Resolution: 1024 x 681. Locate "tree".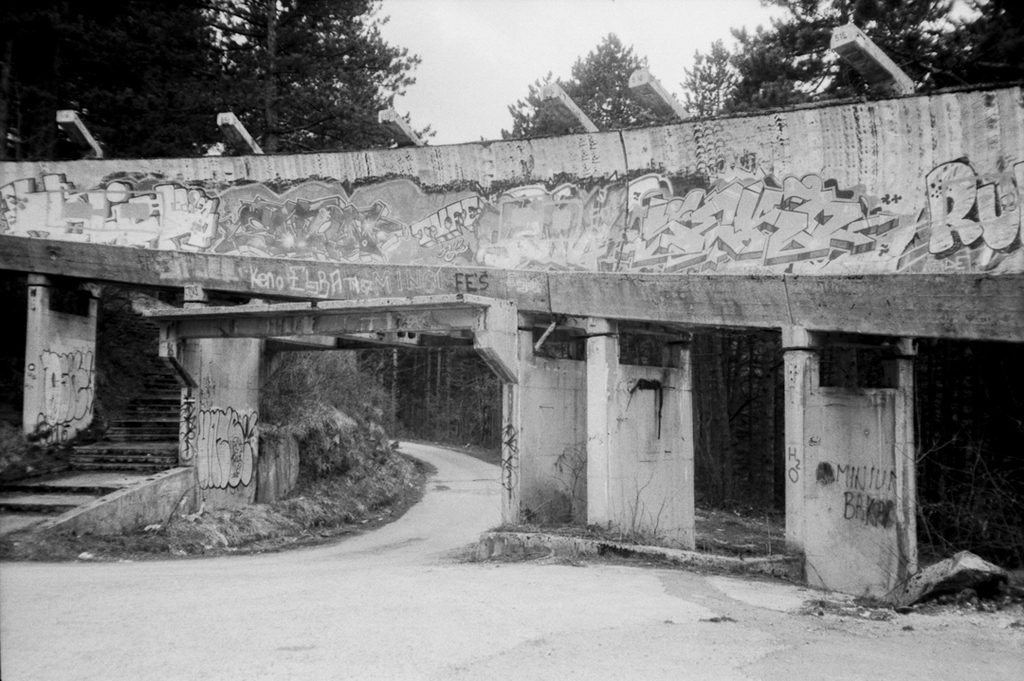
BBox(720, 0, 955, 121).
